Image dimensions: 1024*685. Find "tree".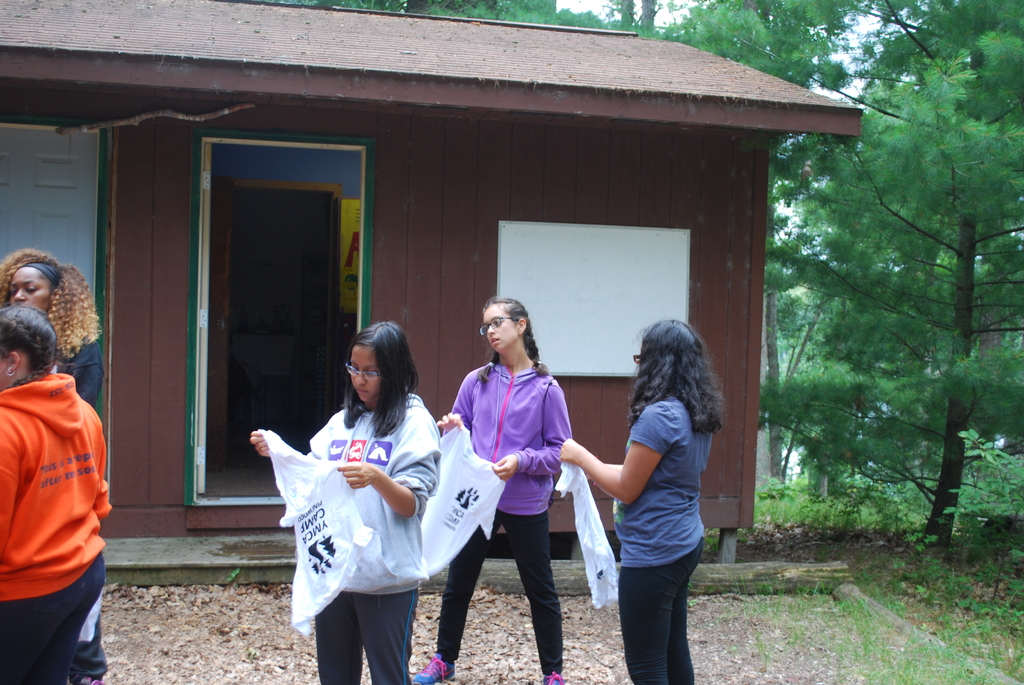
box=[639, 0, 661, 45].
